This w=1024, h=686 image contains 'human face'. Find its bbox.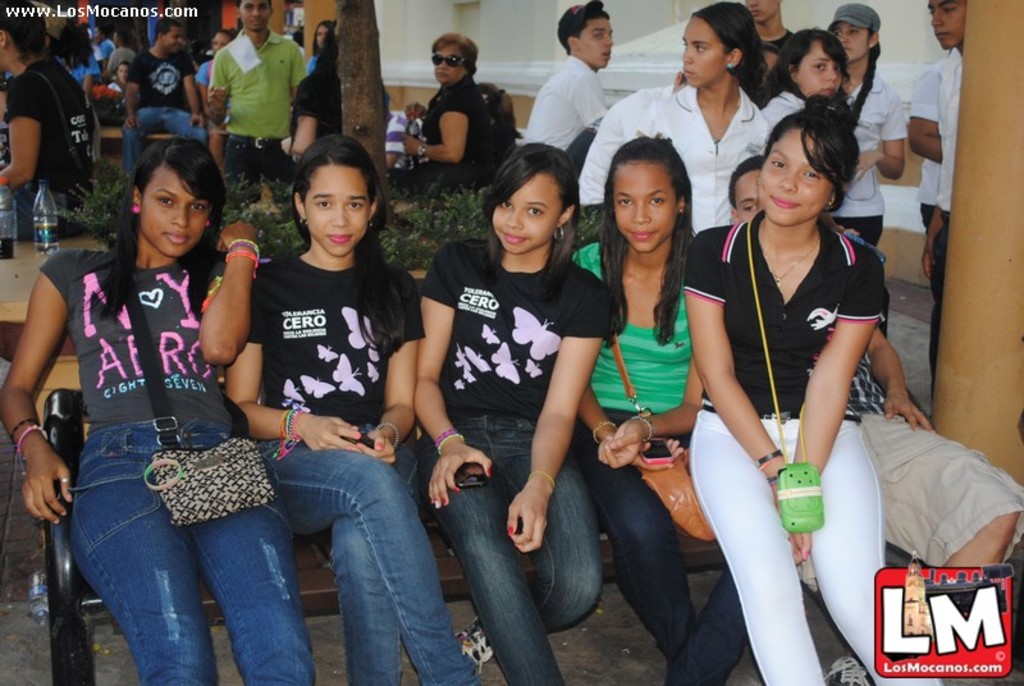
758:124:835:227.
